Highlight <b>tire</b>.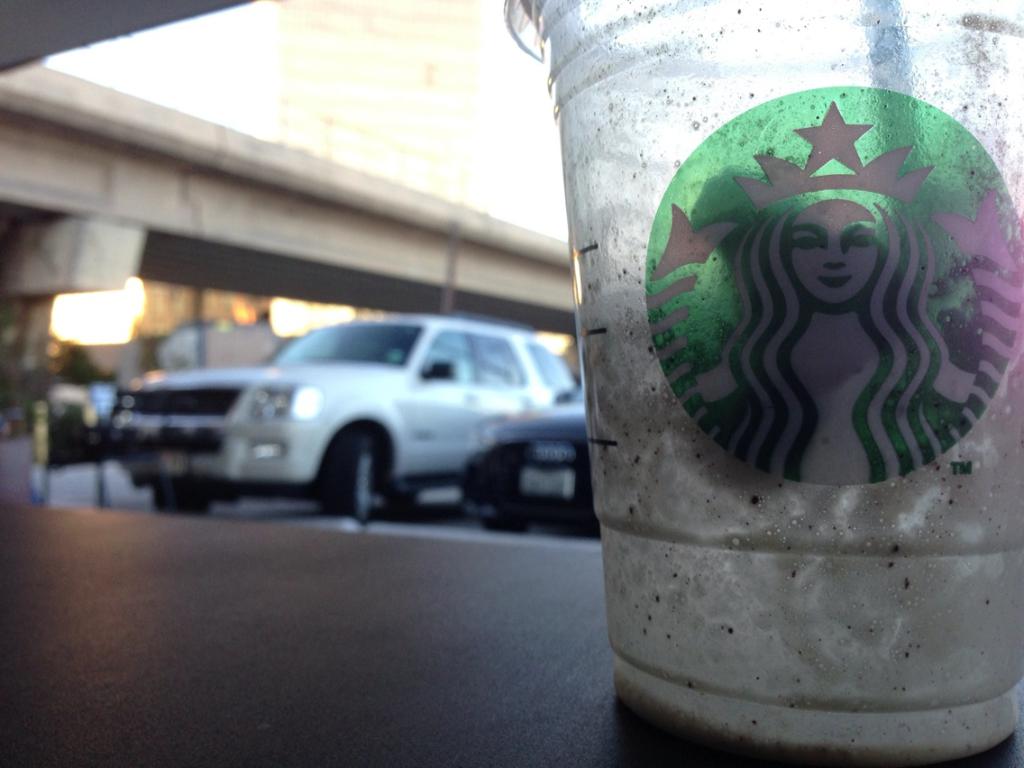
Highlighted region: 477, 517, 526, 533.
